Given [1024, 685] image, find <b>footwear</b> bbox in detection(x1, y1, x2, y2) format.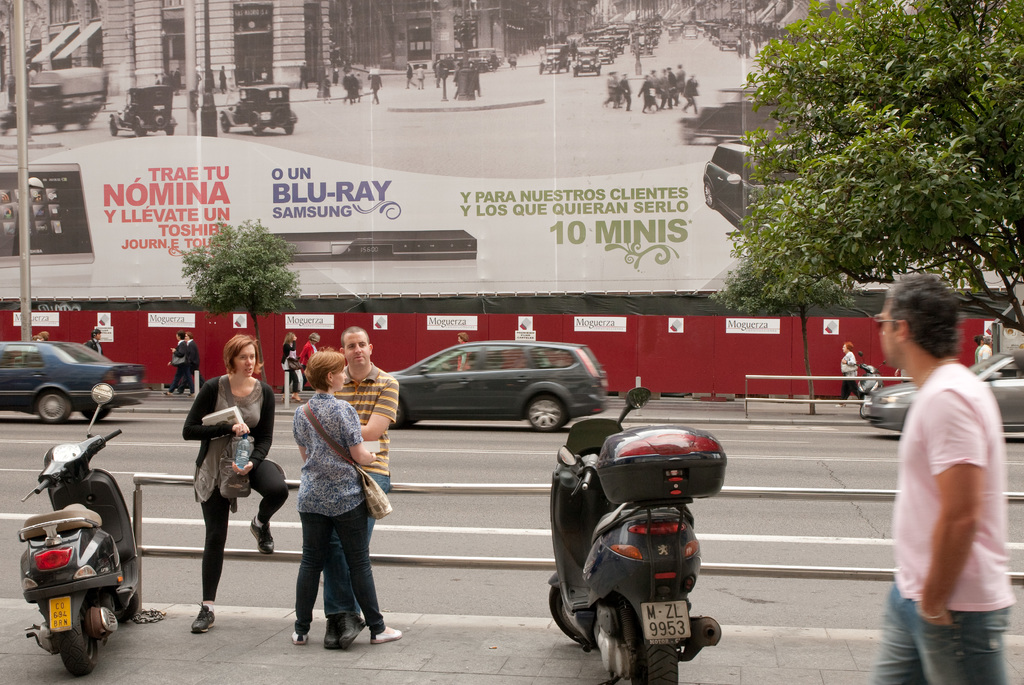
detection(370, 626, 403, 647).
